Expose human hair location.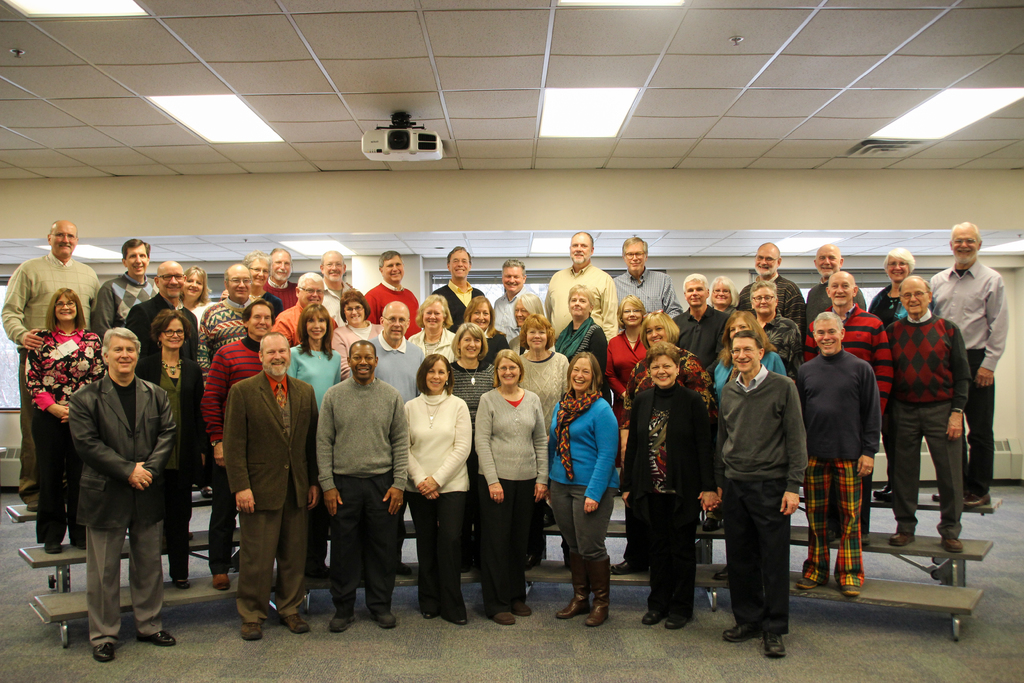
Exposed at [570, 229, 595, 254].
